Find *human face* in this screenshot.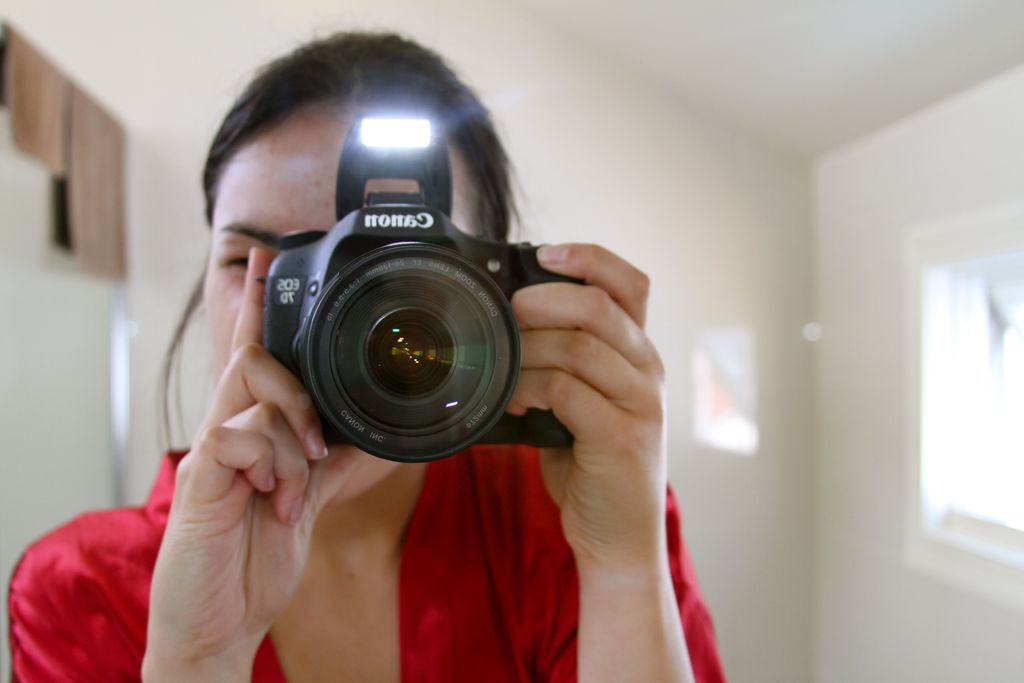
The bounding box for *human face* is left=206, top=110, right=480, bottom=502.
